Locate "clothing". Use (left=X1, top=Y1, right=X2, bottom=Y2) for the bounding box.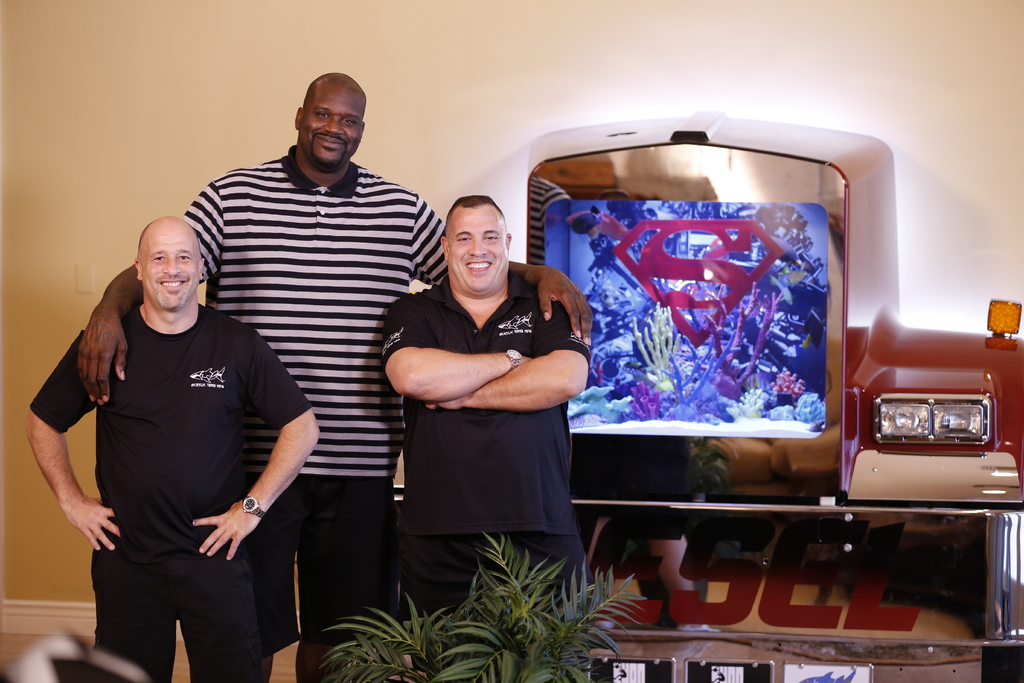
(left=381, top=227, right=596, bottom=595).
